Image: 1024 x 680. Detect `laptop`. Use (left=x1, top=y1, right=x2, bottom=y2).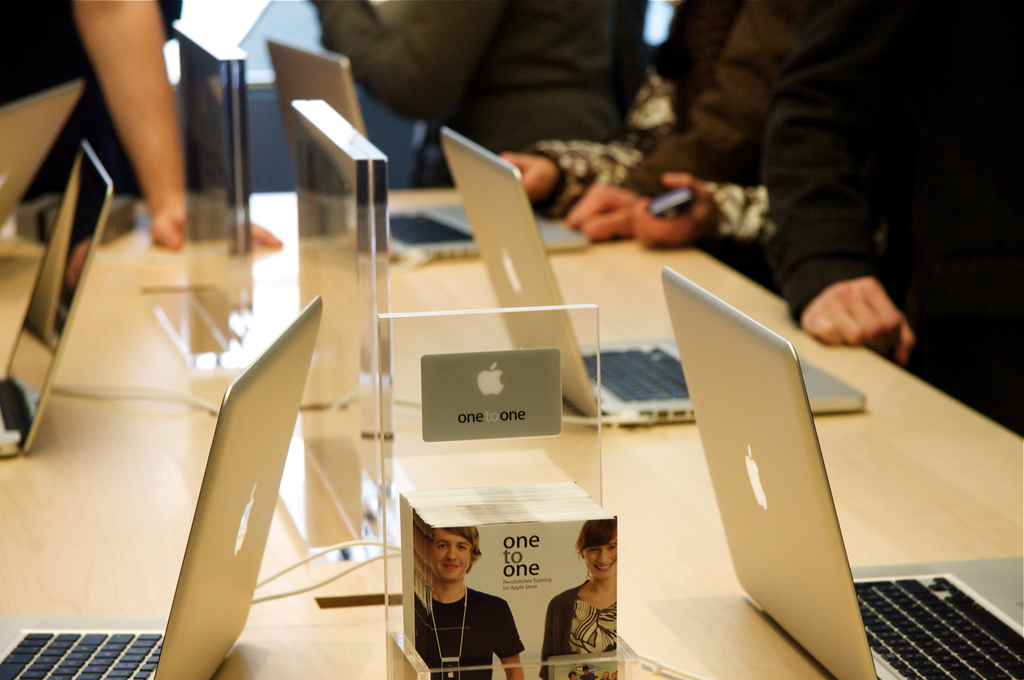
(left=0, top=80, right=82, bottom=226).
